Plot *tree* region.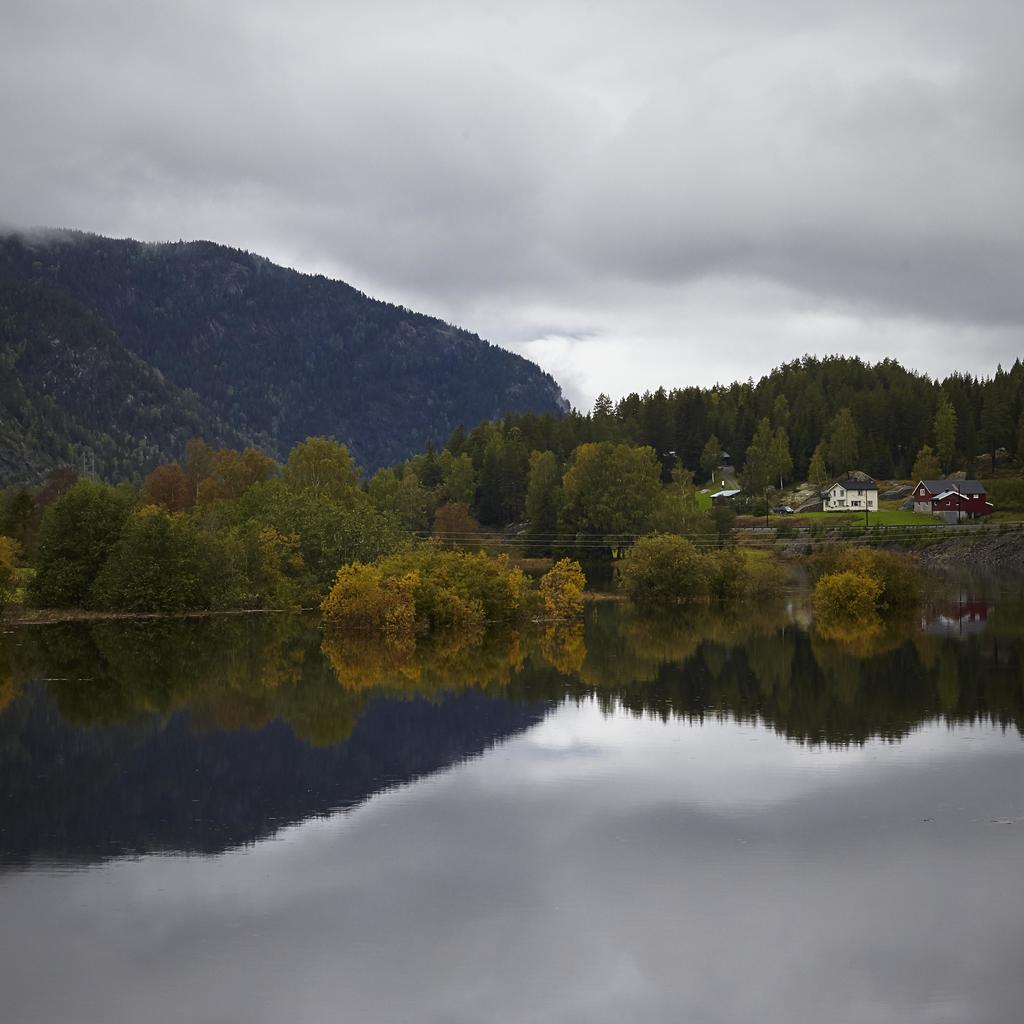
Plotted at 83/500/183/598.
